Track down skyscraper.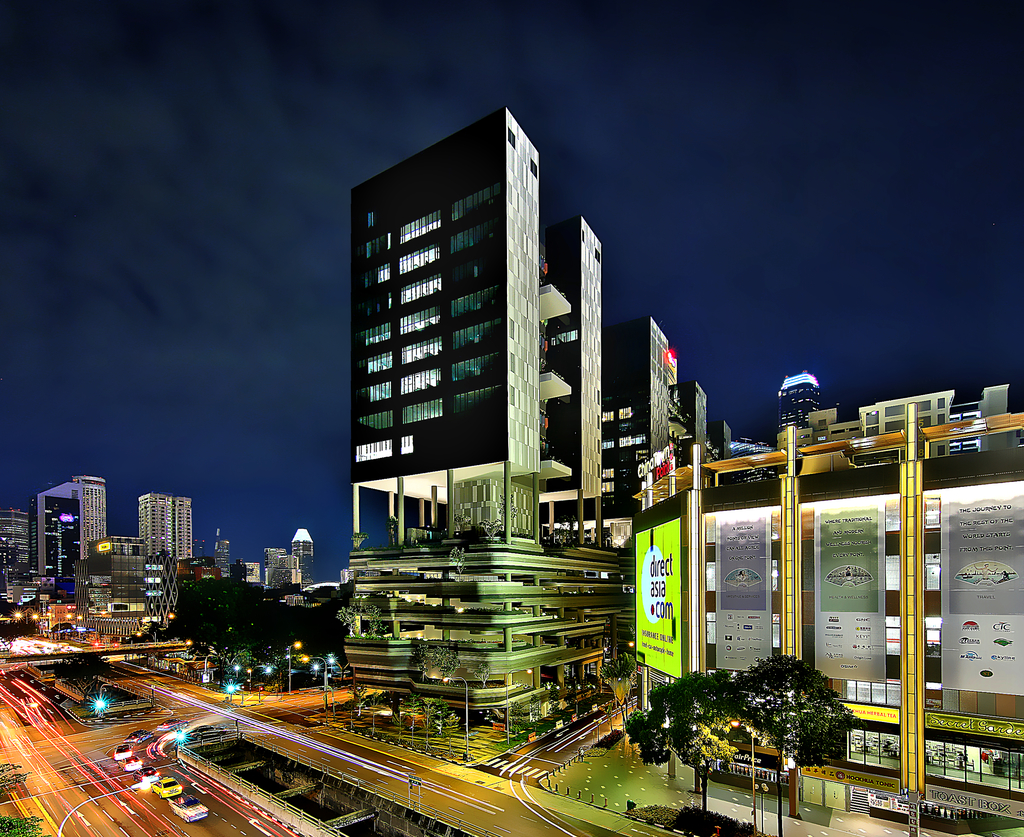
Tracked to [685, 379, 708, 454].
